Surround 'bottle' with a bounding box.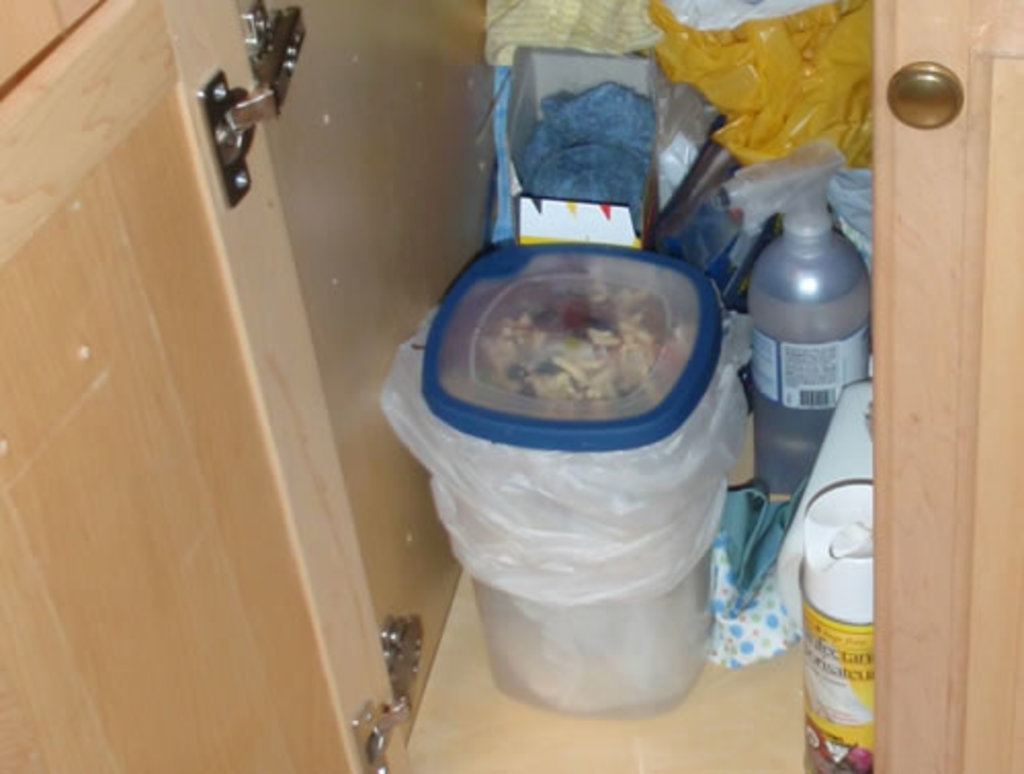
left=748, top=192, right=877, bottom=532.
